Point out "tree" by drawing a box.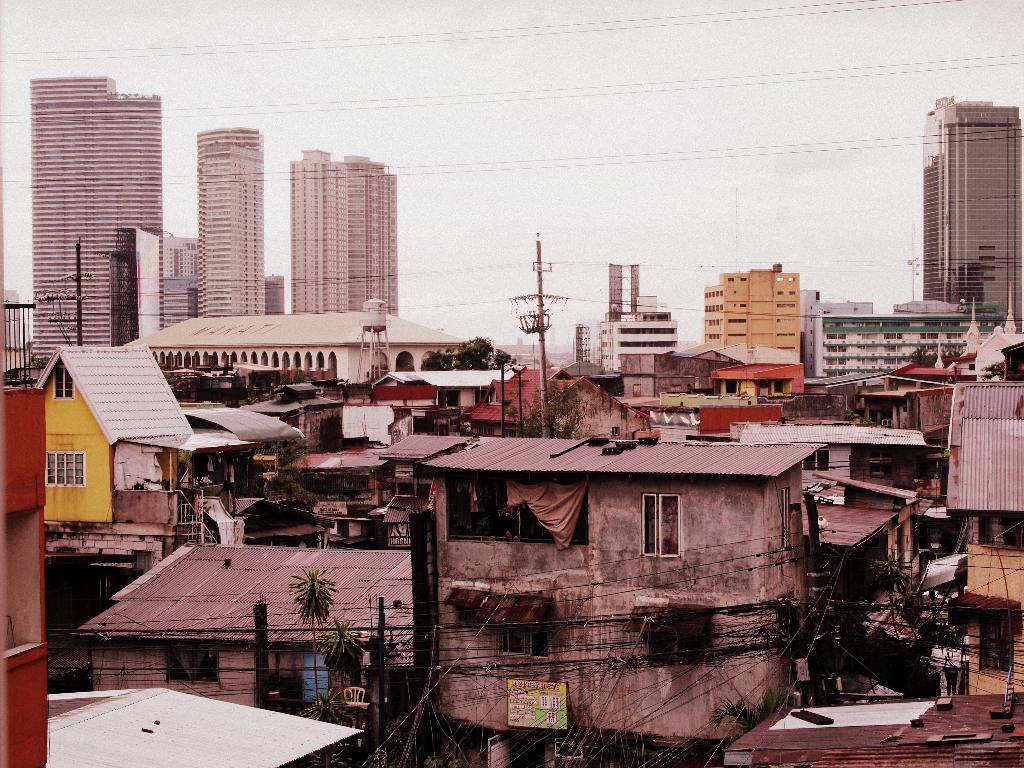
<box>866,547,915,637</box>.
